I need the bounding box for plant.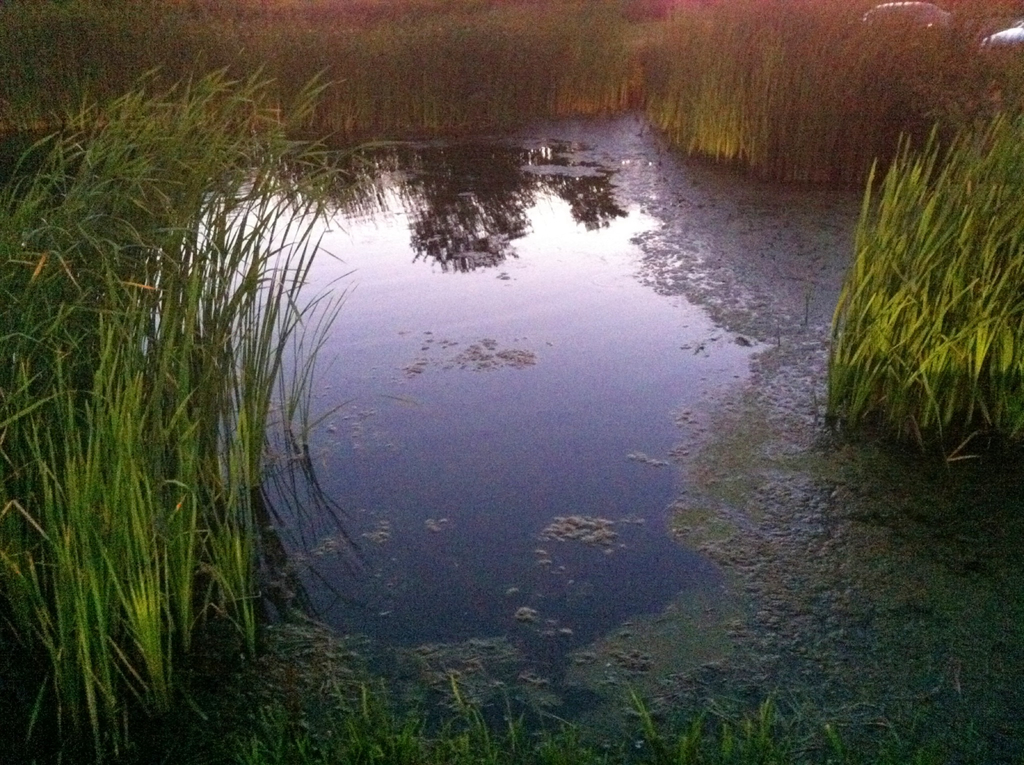
Here it is: [635, 671, 969, 764].
